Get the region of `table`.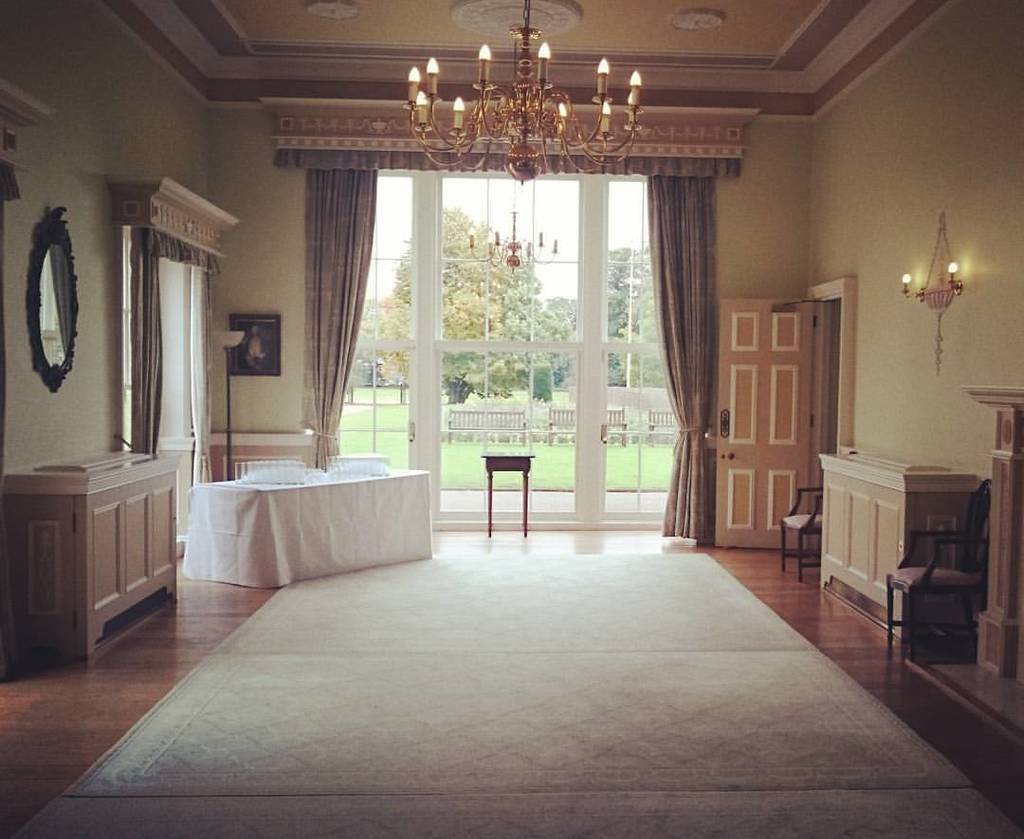
183,448,425,587.
